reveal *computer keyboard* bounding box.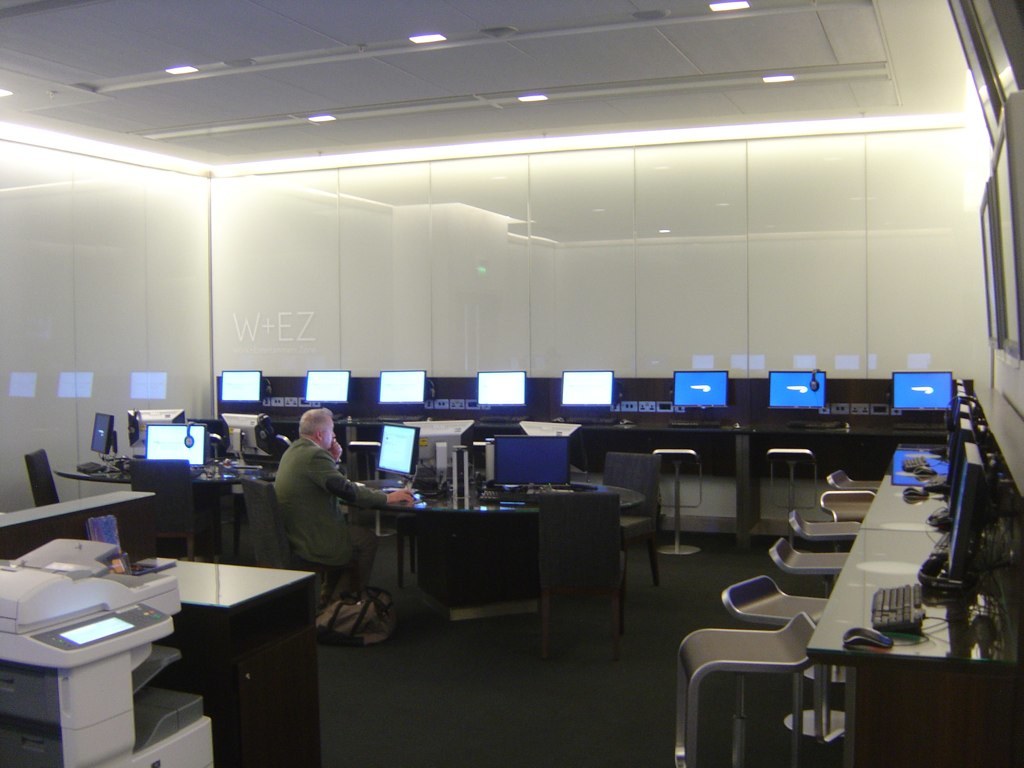
Revealed: 662, 420, 724, 428.
